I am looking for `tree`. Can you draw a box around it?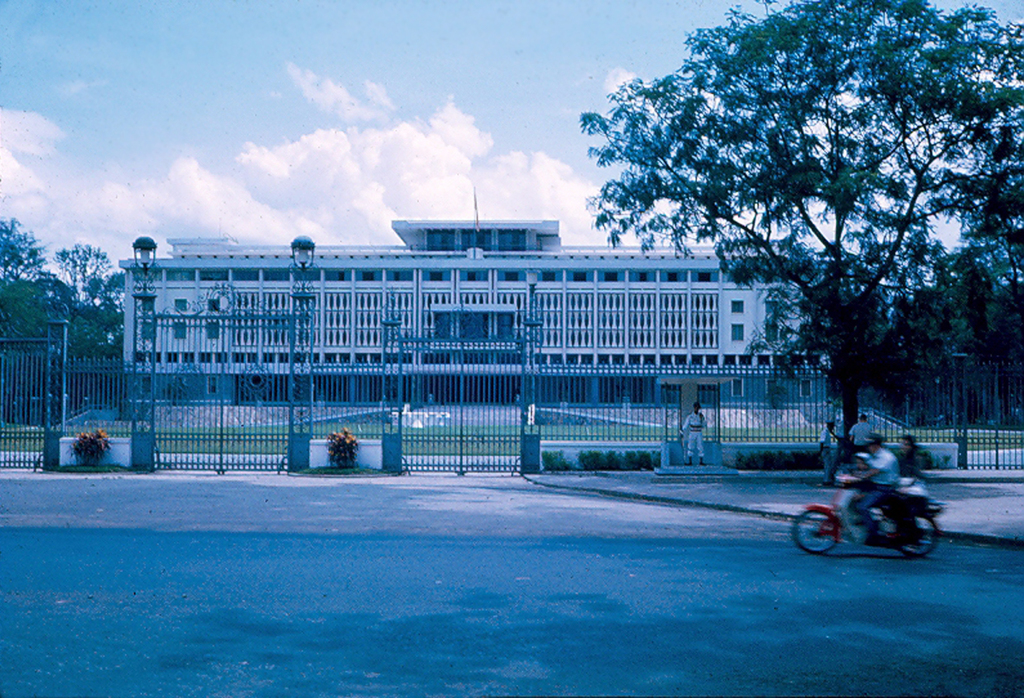
Sure, the bounding box is [0, 274, 70, 393].
